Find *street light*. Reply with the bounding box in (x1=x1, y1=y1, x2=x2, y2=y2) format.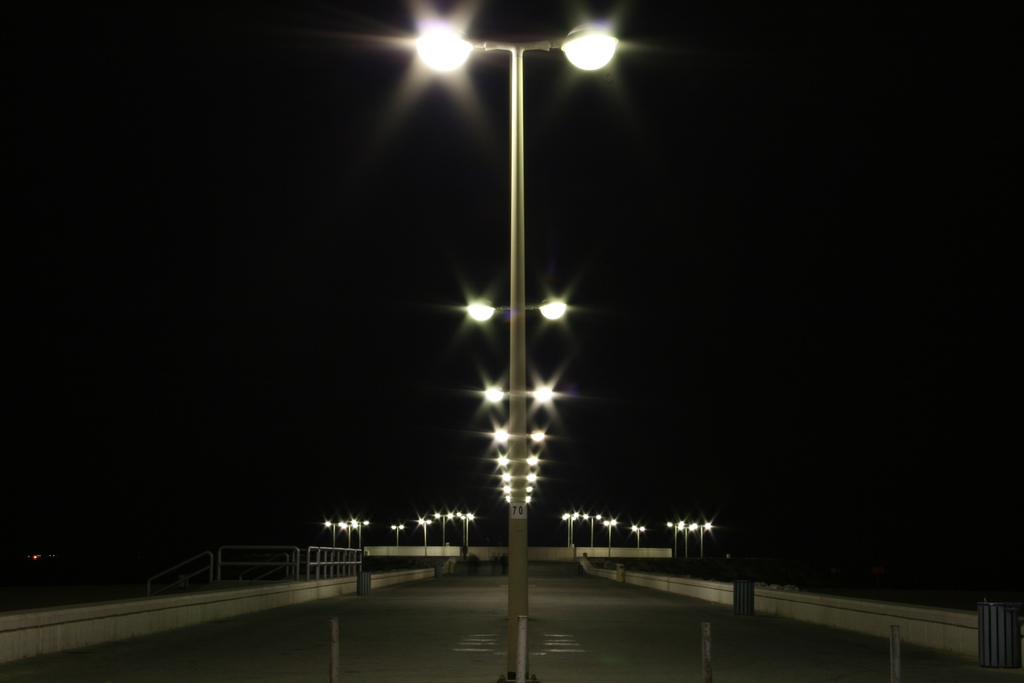
(x1=344, y1=522, x2=355, y2=552).
